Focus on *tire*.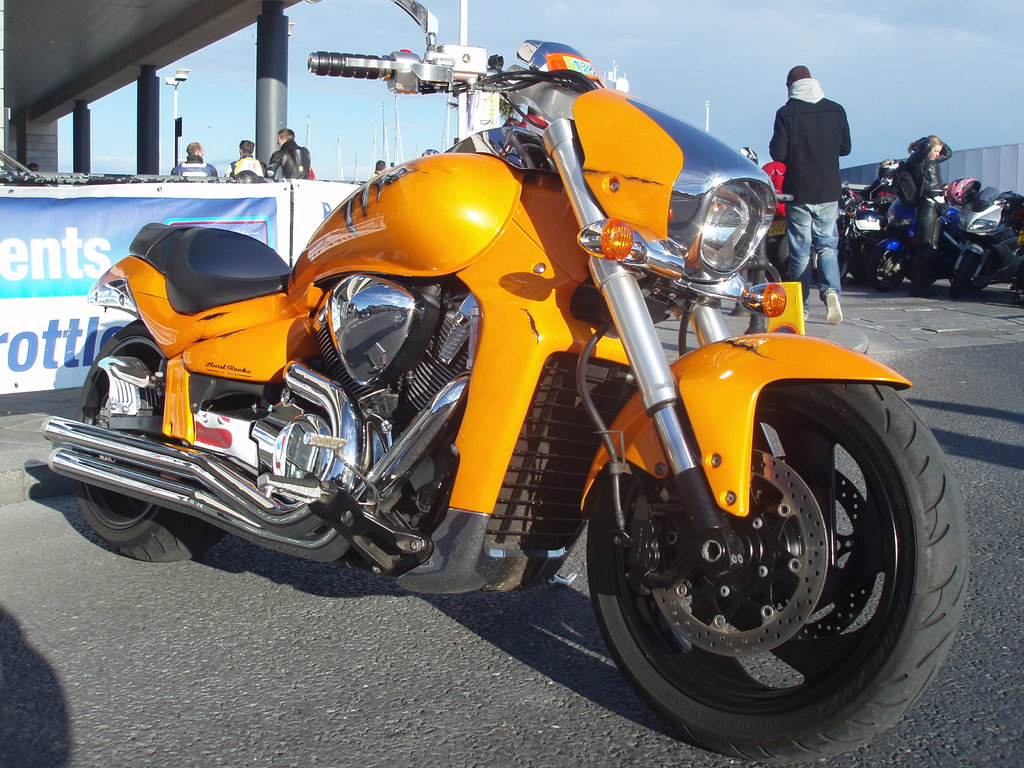
Focused at select_region(815, 239, 845, 287).
